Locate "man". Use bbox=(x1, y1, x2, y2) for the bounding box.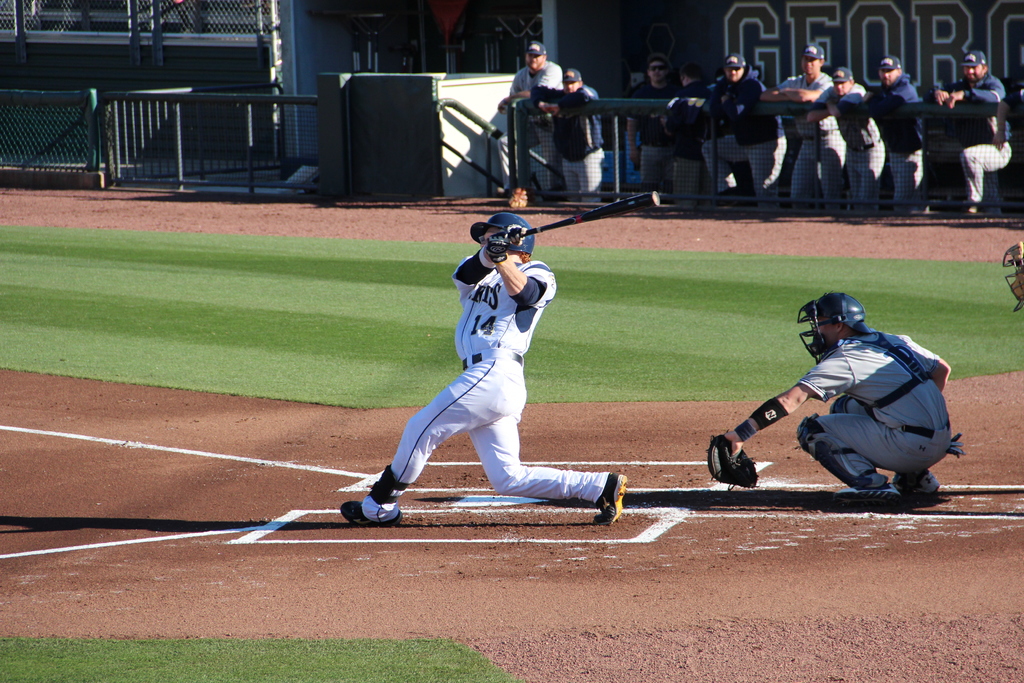
bbox=(932, 47, 1012, 216).
